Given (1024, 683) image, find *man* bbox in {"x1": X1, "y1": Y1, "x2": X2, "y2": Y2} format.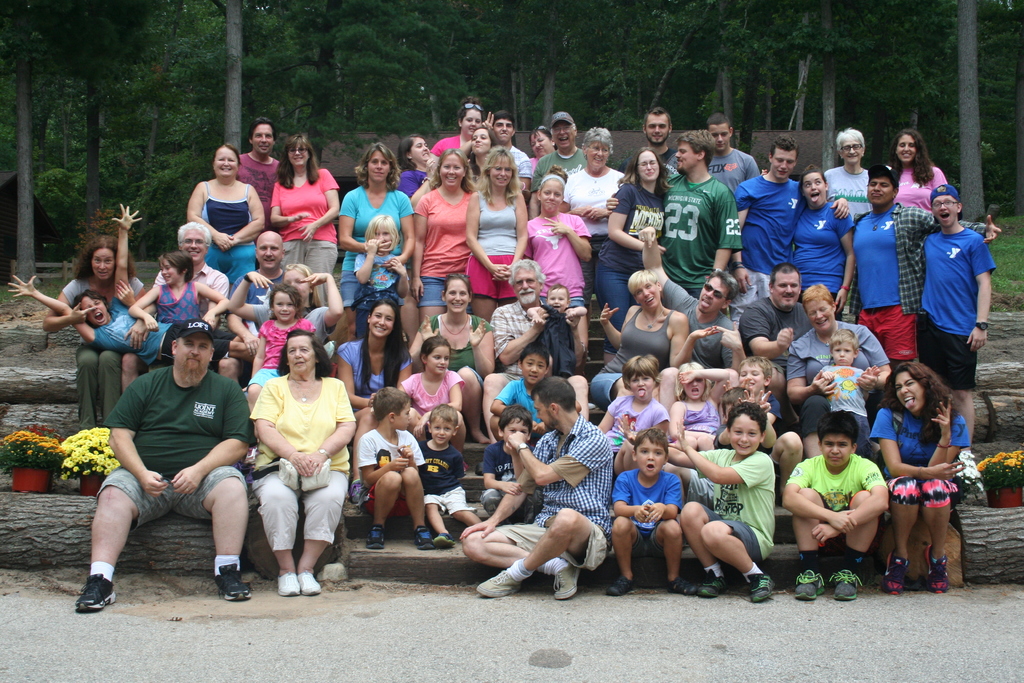
{"x1": 527, "y1": 110, "x2": 588, "y2": 222}.
